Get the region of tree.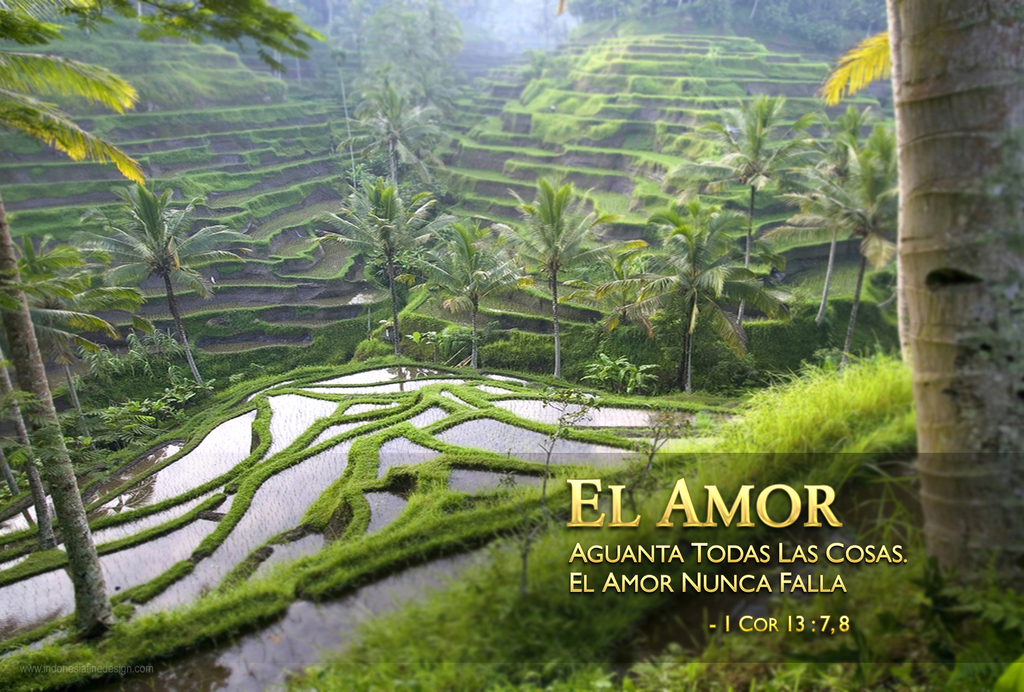
l=593, t=214, r=791, b=395.
